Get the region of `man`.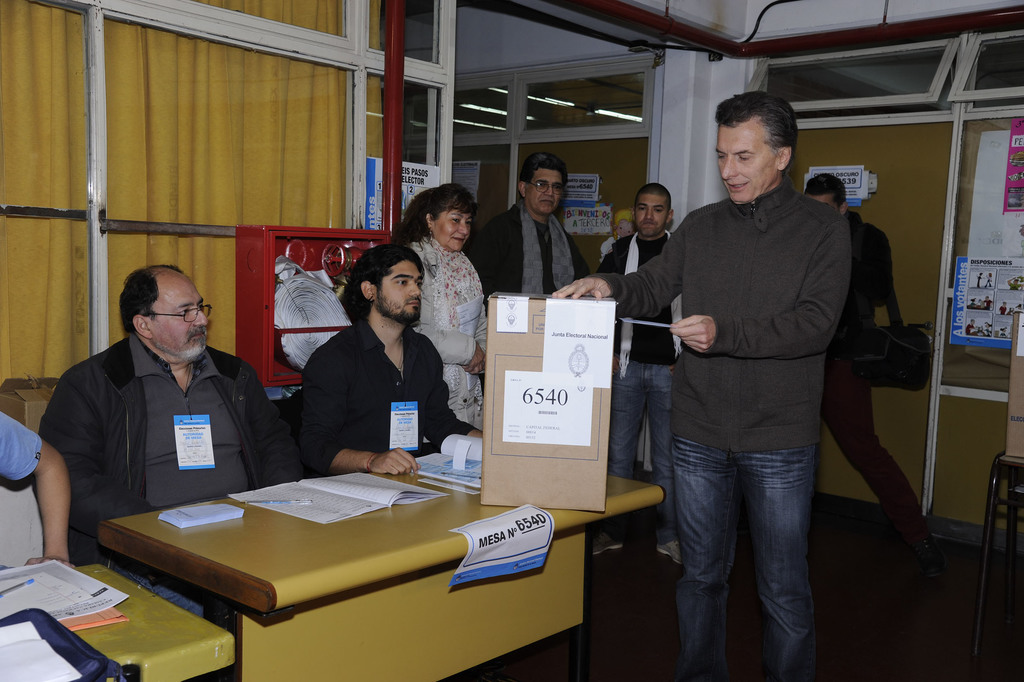
left=475, top=152, right=591, bottom=288.
